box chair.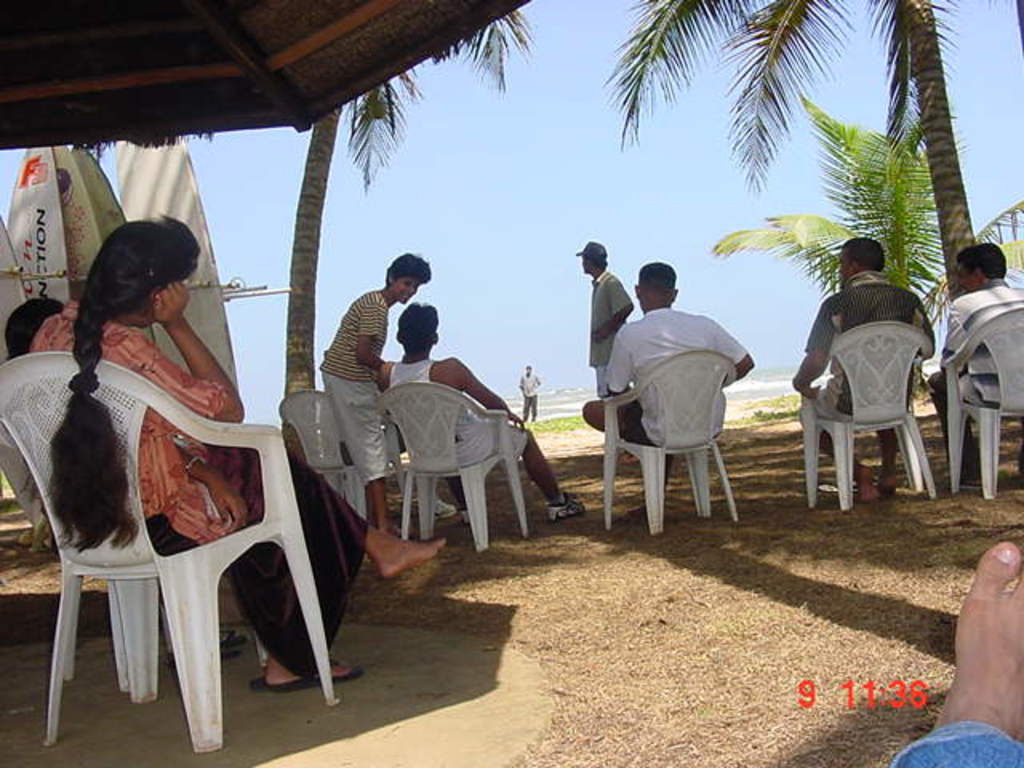
box=[797, 320, 933, 510].
